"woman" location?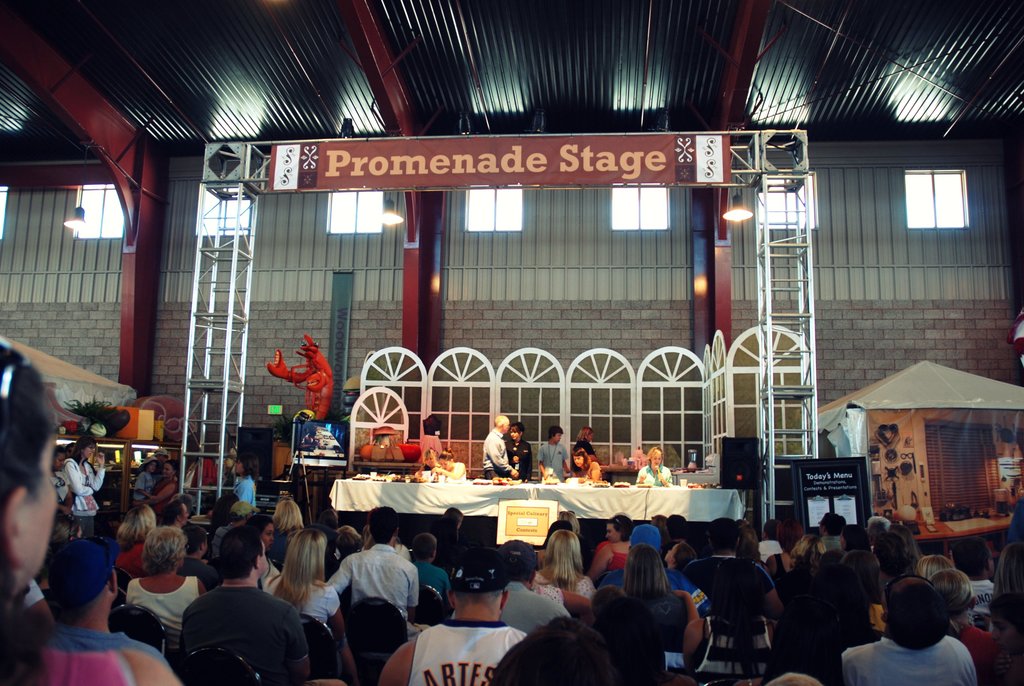
locate(430, 450, 465, 483)
